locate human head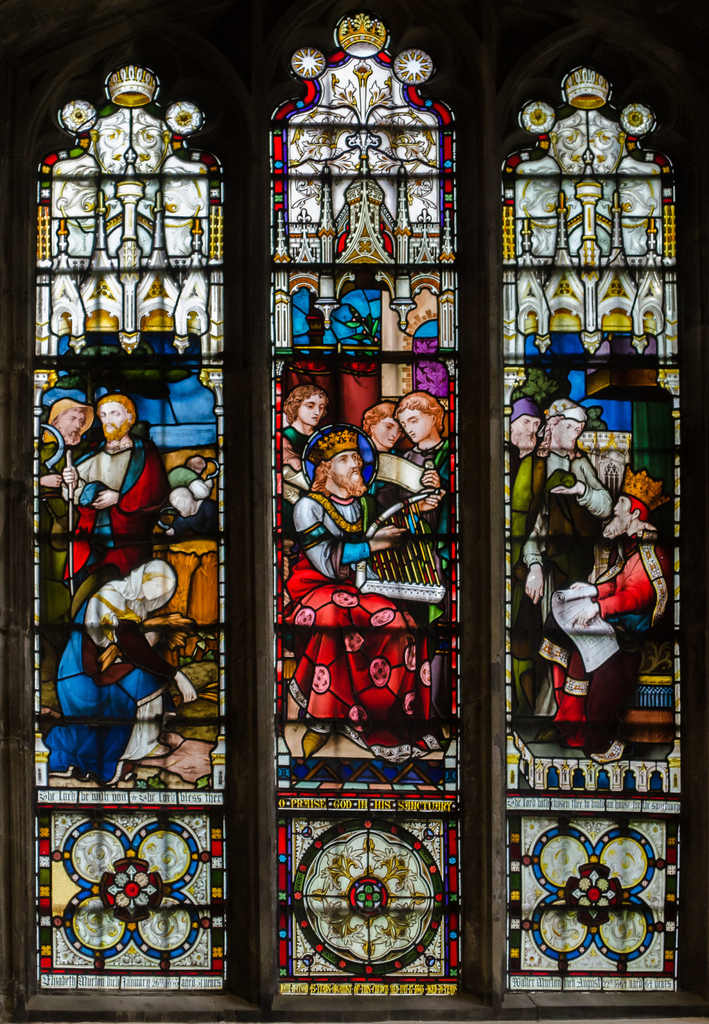
(287,378,326,435)
